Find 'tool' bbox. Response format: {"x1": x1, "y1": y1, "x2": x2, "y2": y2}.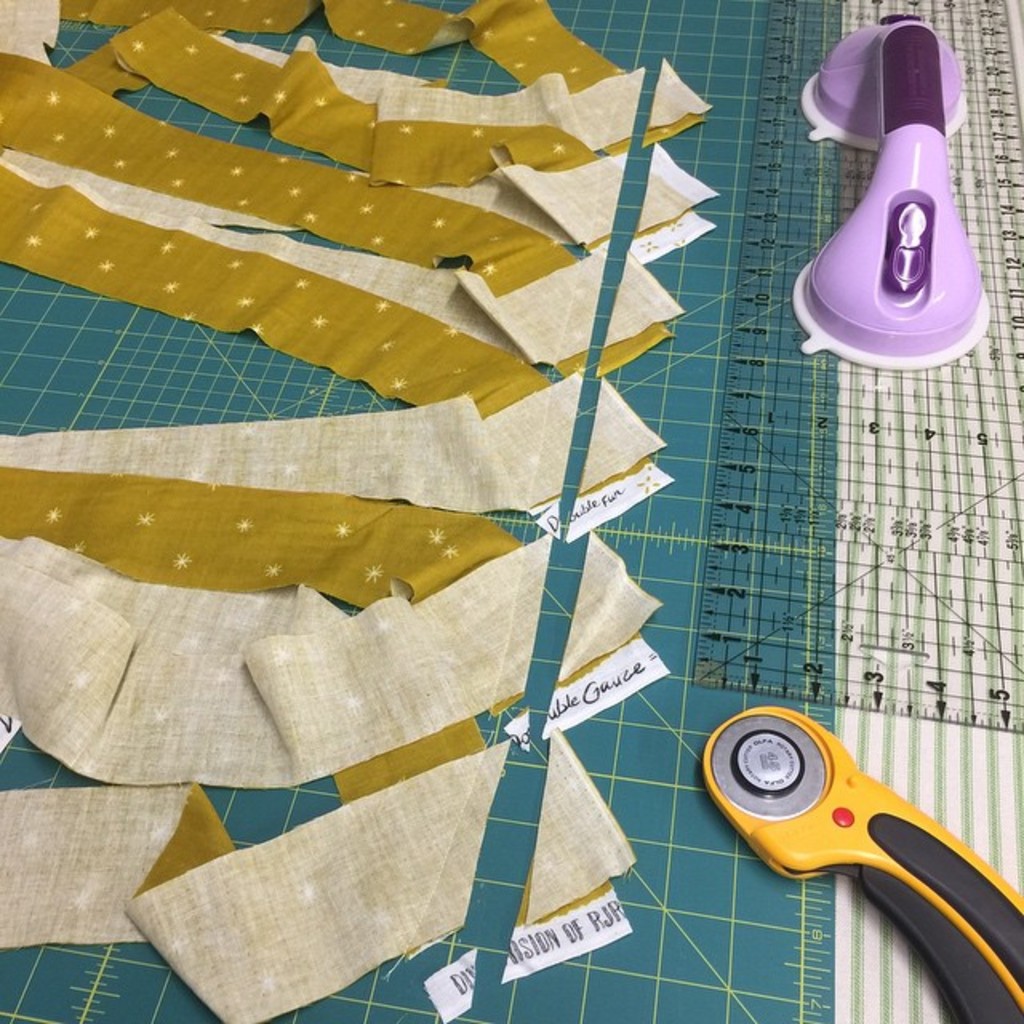
{"x1": 680, "y1": 690, "x2": 1023, "y2": 984}.
